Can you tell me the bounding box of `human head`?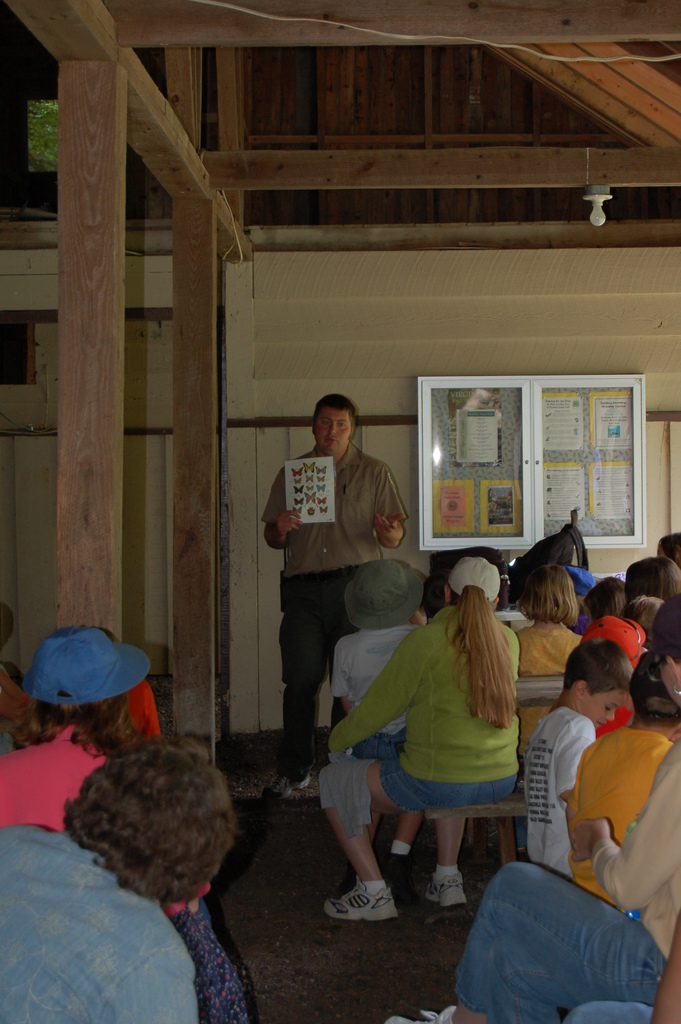
(left=653, top=529, right=680, bottom=562).
